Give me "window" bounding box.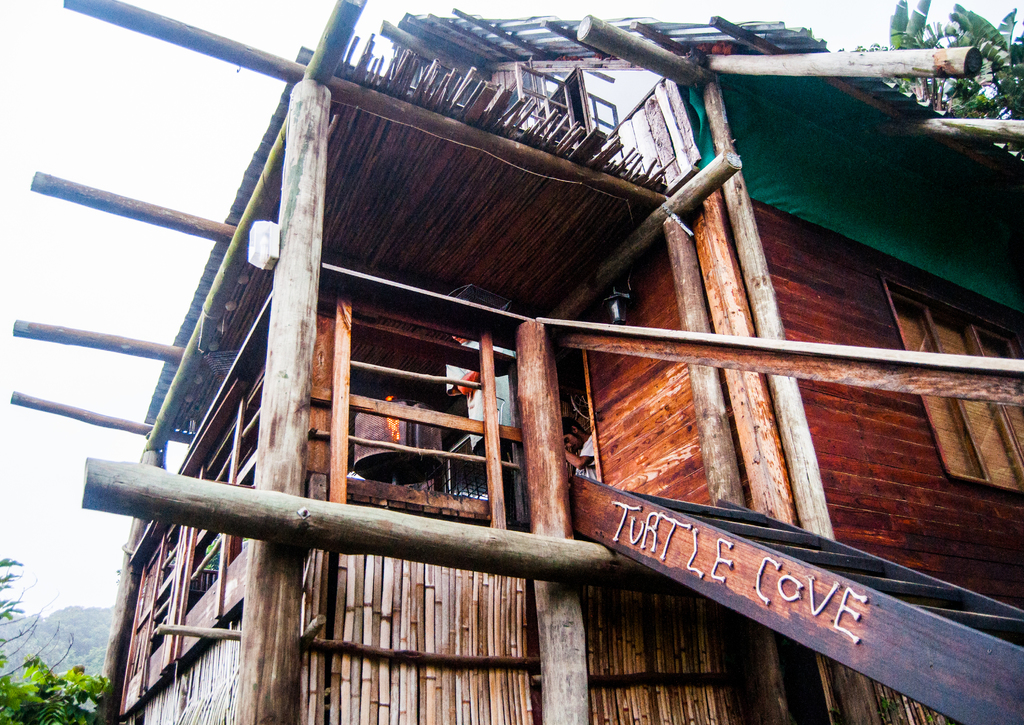
locate(874, 261, 1023, 496).
